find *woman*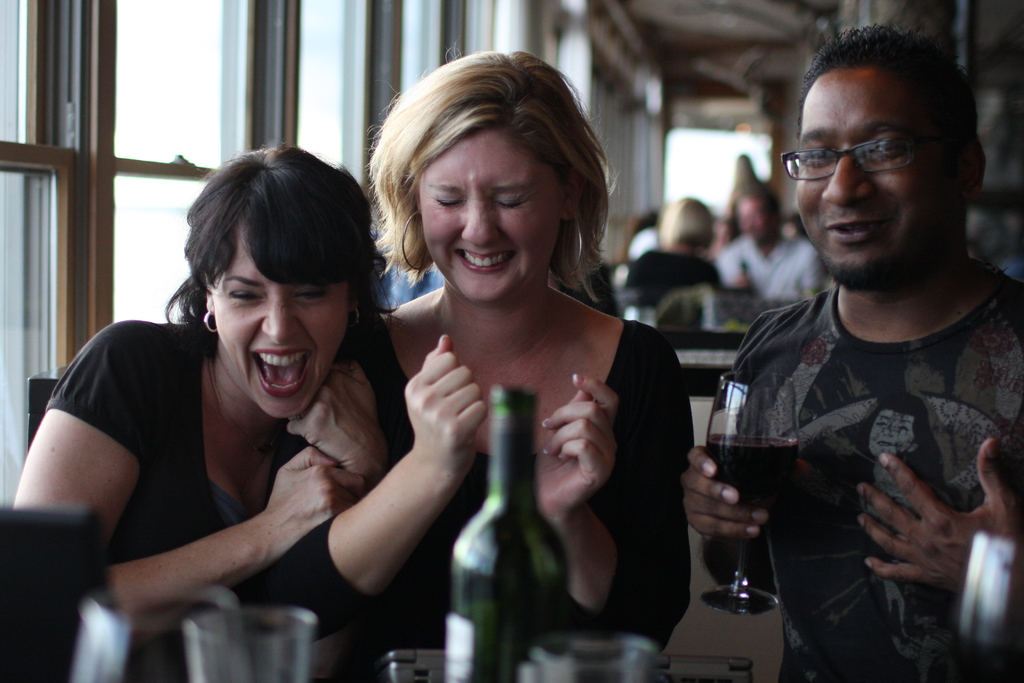
Rect(0, 147, 457, 682)
